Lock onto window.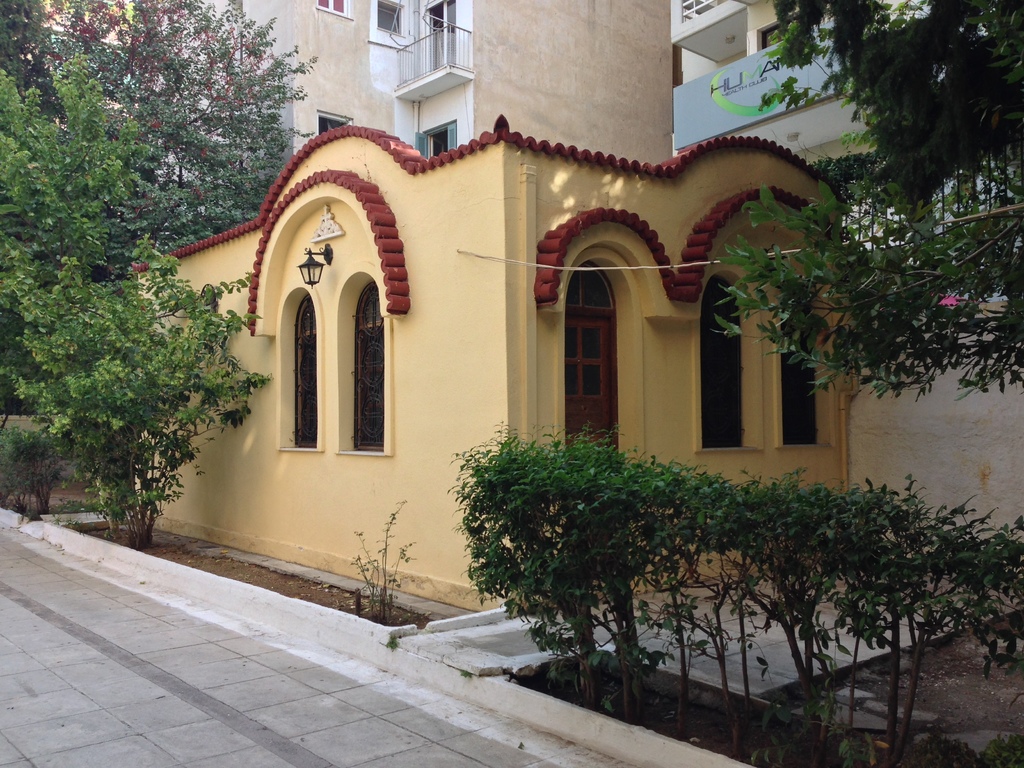
Locked: 294,297,314,445.
